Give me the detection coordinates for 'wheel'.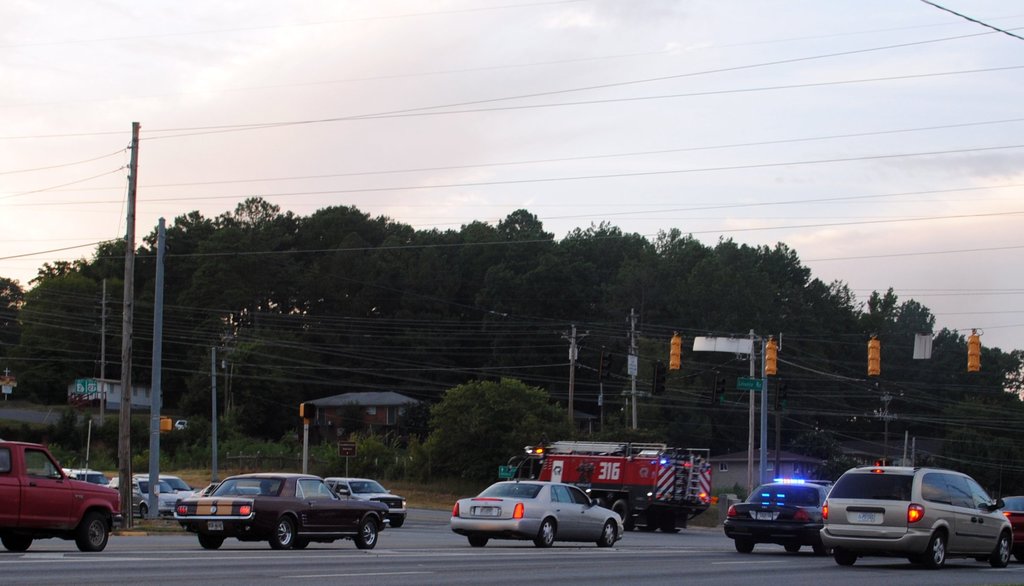
left=353, top=517, right=376, bottom=549.
